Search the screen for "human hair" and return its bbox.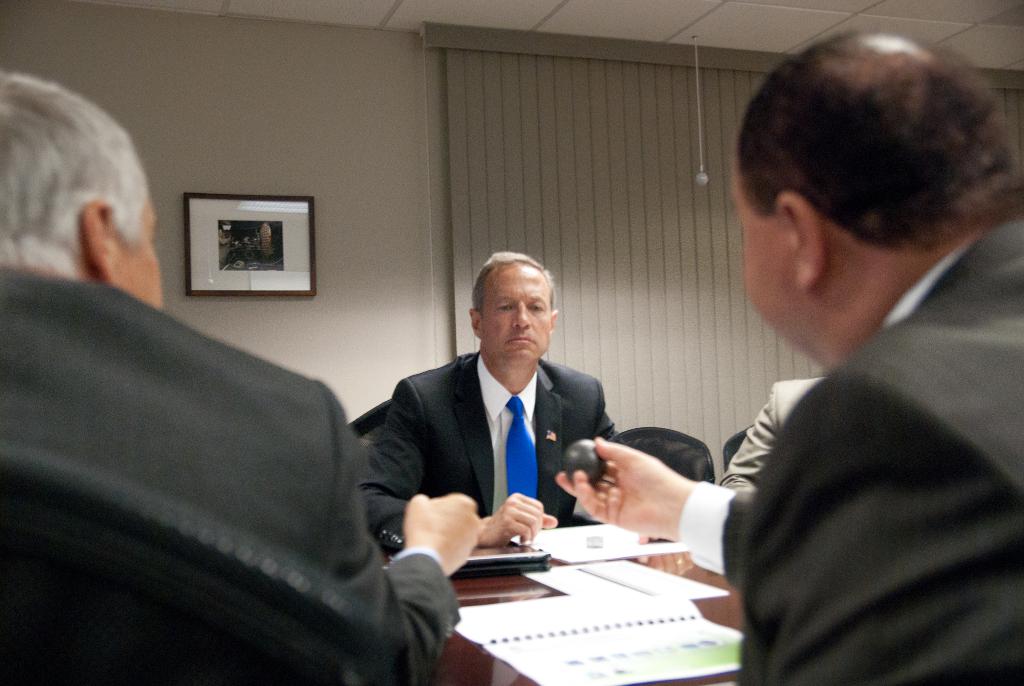
Found: bbox=[468, 248, 559, 315].
